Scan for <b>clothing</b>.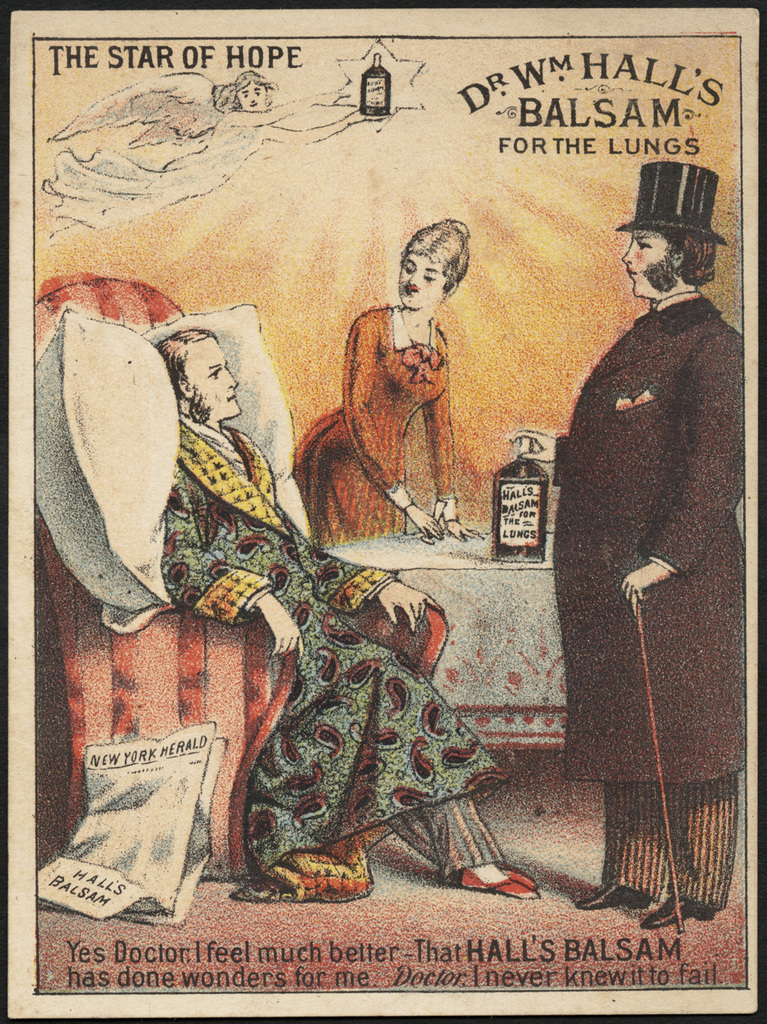
Scan result: {"x1": 534, "y1": 213, "x2": 741, "y2": 885}.
